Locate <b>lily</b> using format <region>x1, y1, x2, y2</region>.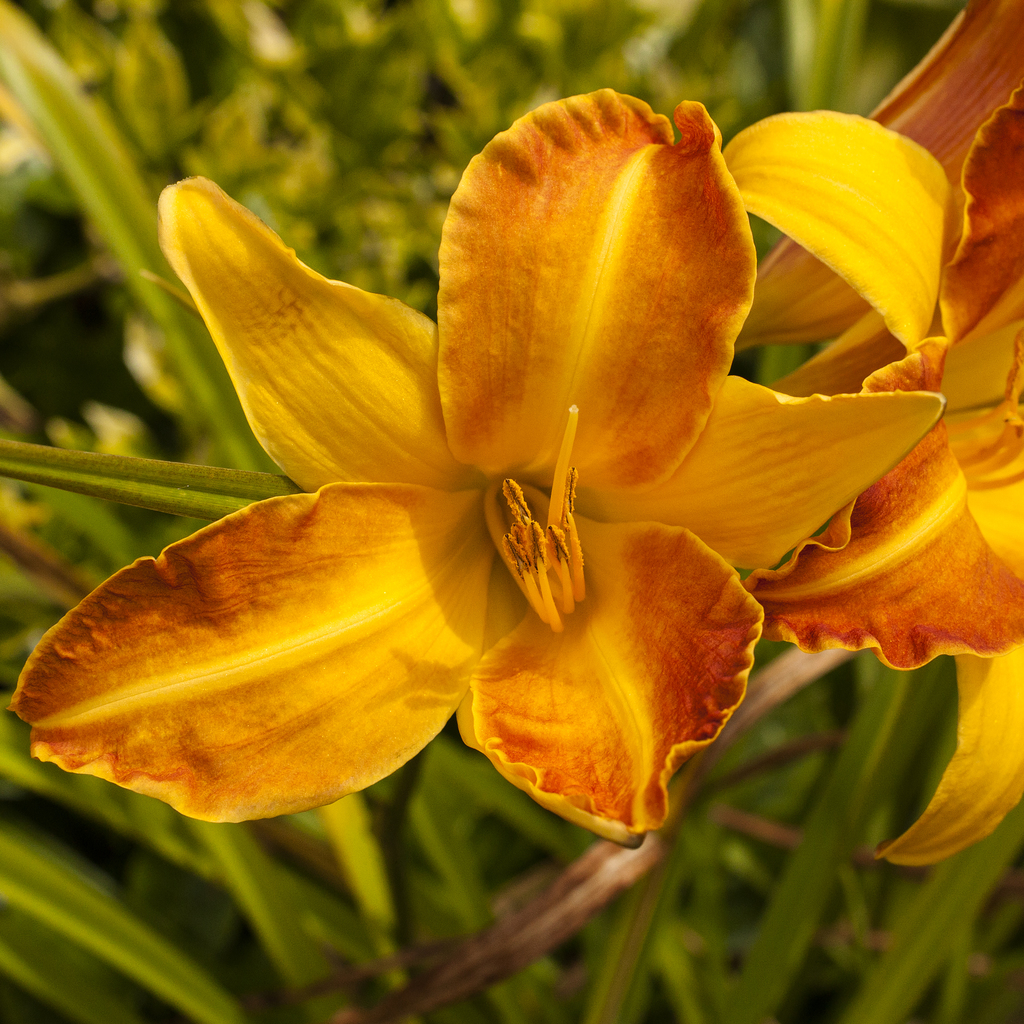
<region>724, 0, 1023, 879</region>.
